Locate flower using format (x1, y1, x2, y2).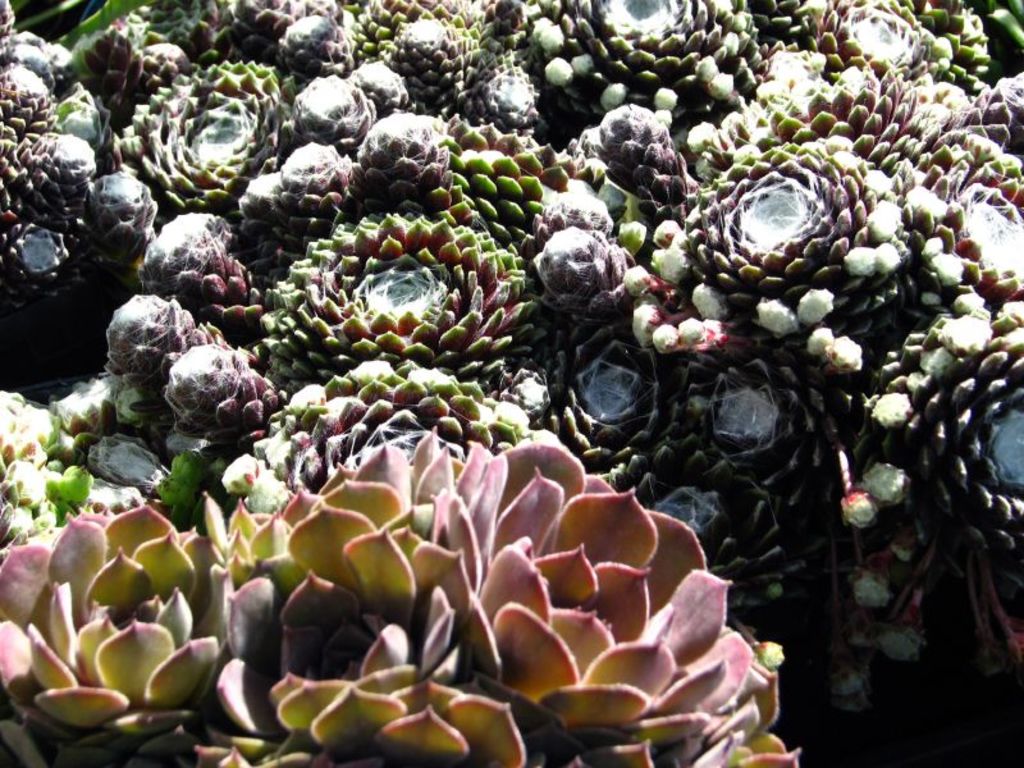
(532, 3, 763, 104).
